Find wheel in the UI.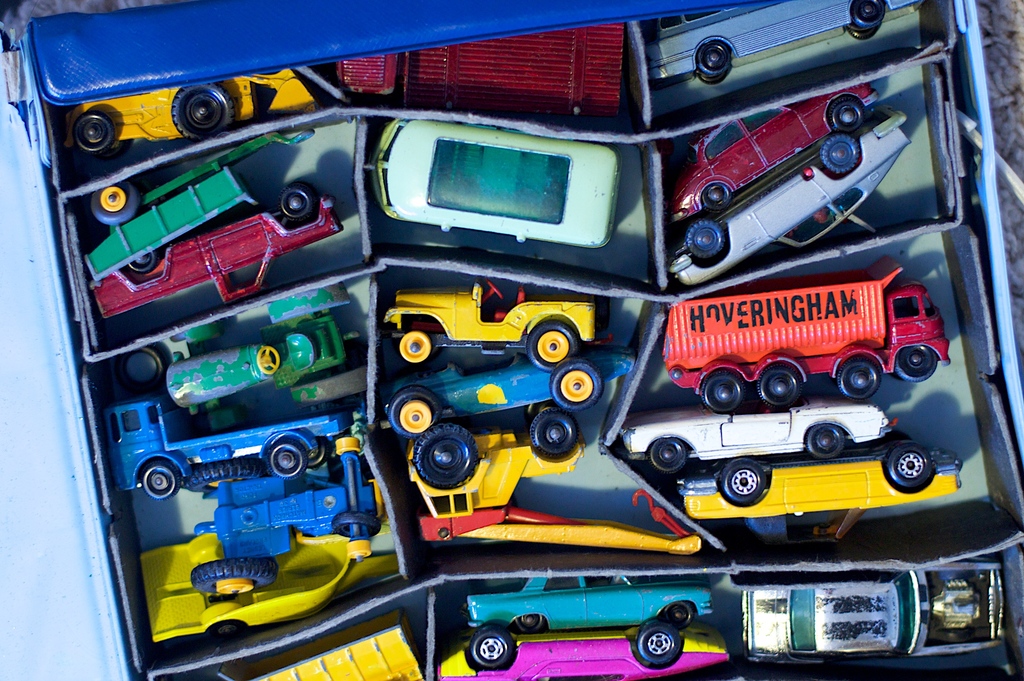
UI element at bbox(124, 353, 159, 383).
